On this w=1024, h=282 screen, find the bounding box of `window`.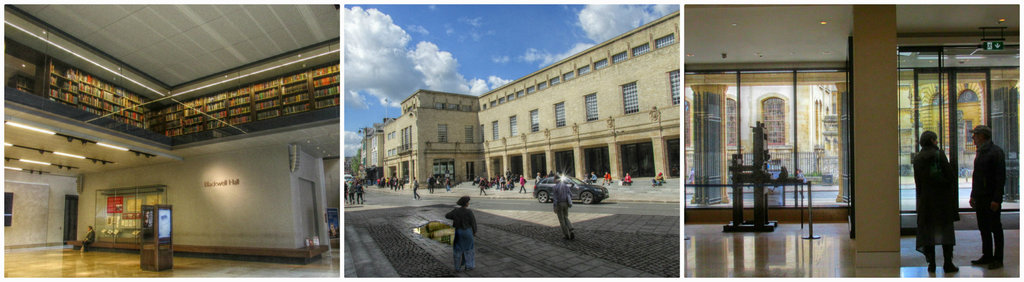
Bounding box: bbox=(657, 31, 675, 47).
